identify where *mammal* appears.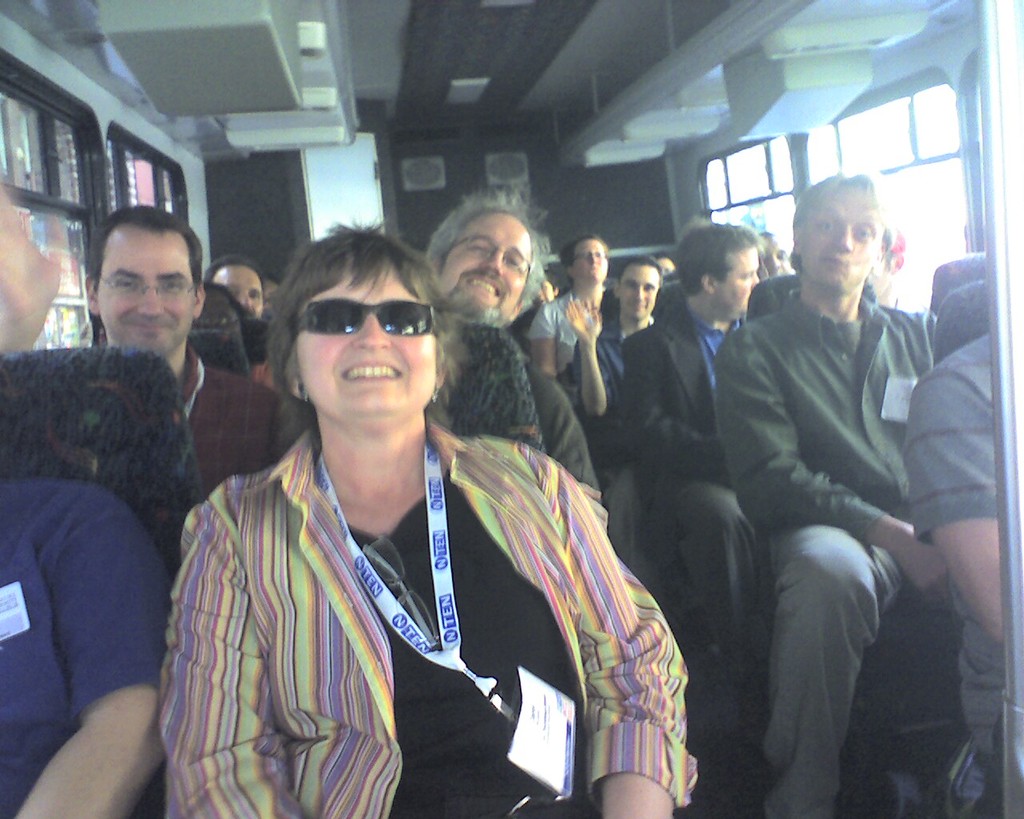
Appears at box=[0, 471, 170, 818].
